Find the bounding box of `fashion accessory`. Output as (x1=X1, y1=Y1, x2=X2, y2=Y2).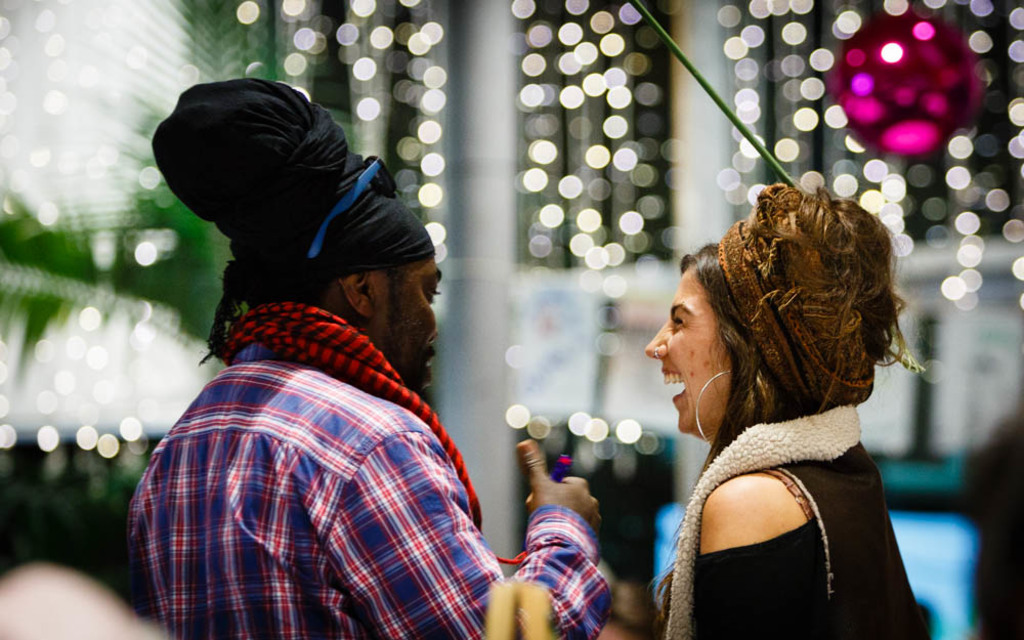
(x1=667, y1=401, x2=866, y2=639).
